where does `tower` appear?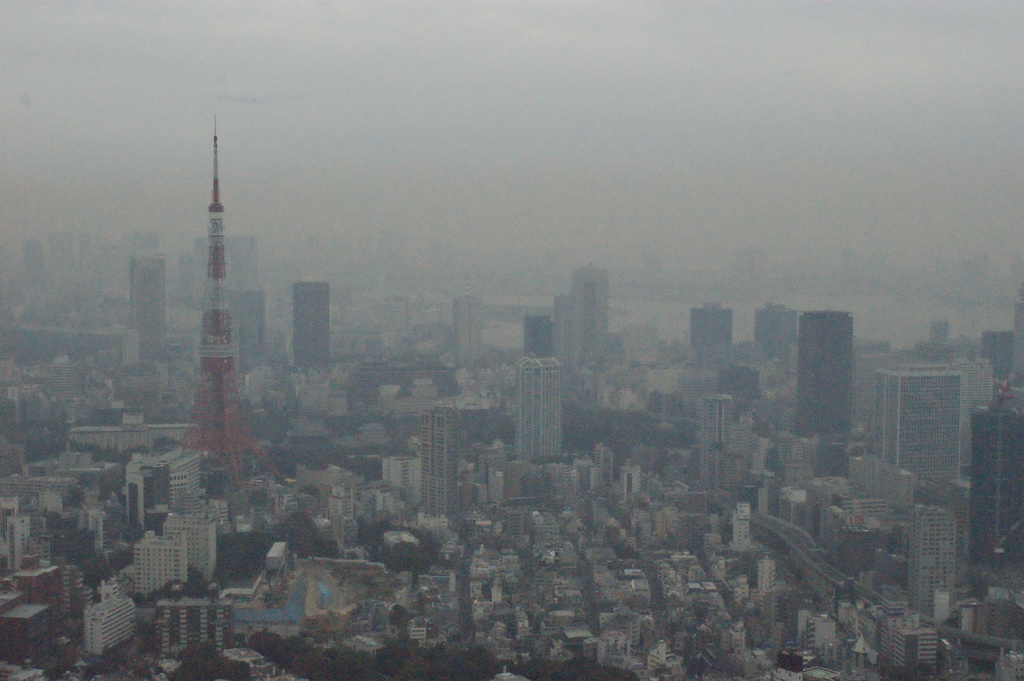
Appears at 875 363 966 494.
